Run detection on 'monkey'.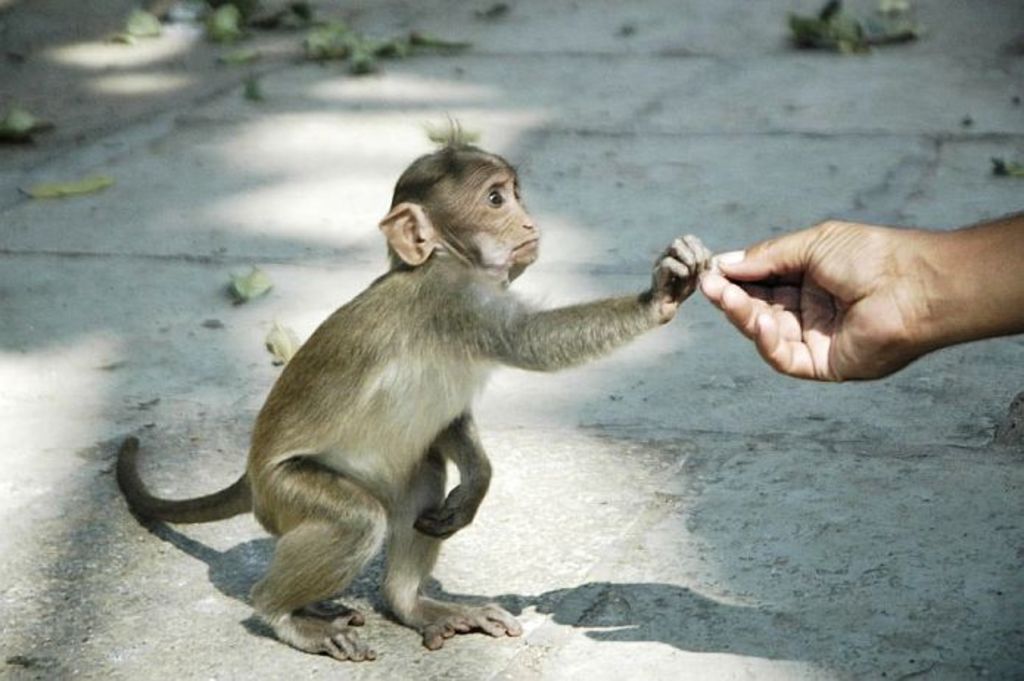
Result: {"left": 116, "top": 111, "right": 713, "bottom": 662}.
